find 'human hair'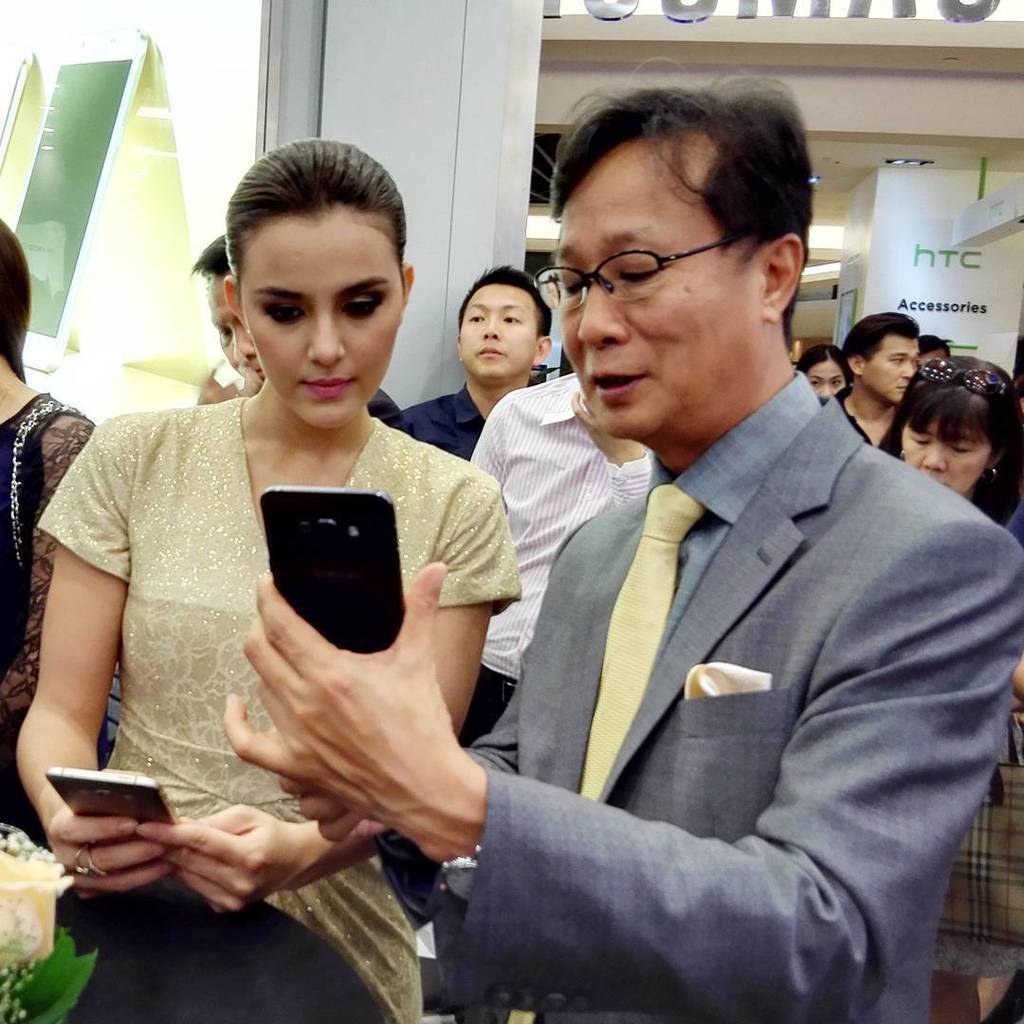
[x1=0, y1=218, x2=27, y2=388]
